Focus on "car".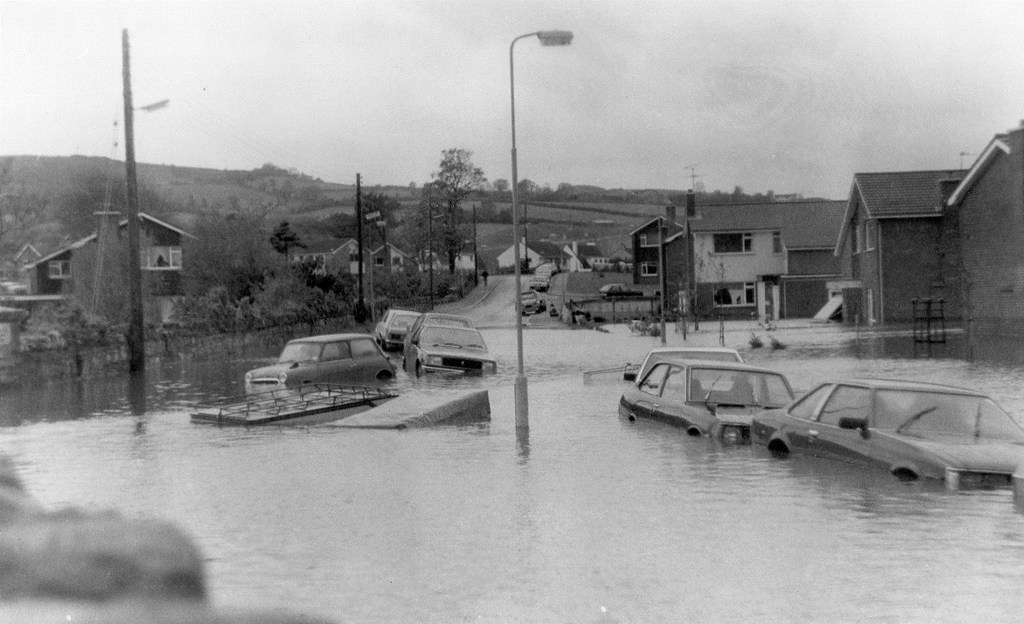
Focused at bbox(618, 356, 802, 443).
